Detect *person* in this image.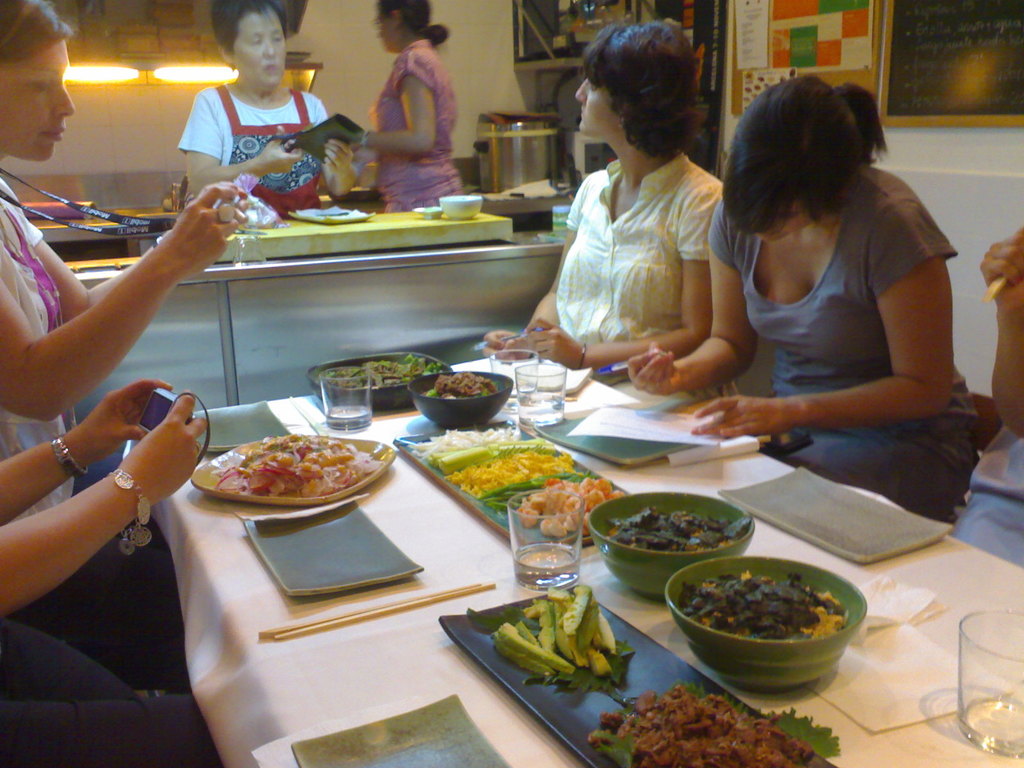
Detection: box(176, 0, 369, 220).
